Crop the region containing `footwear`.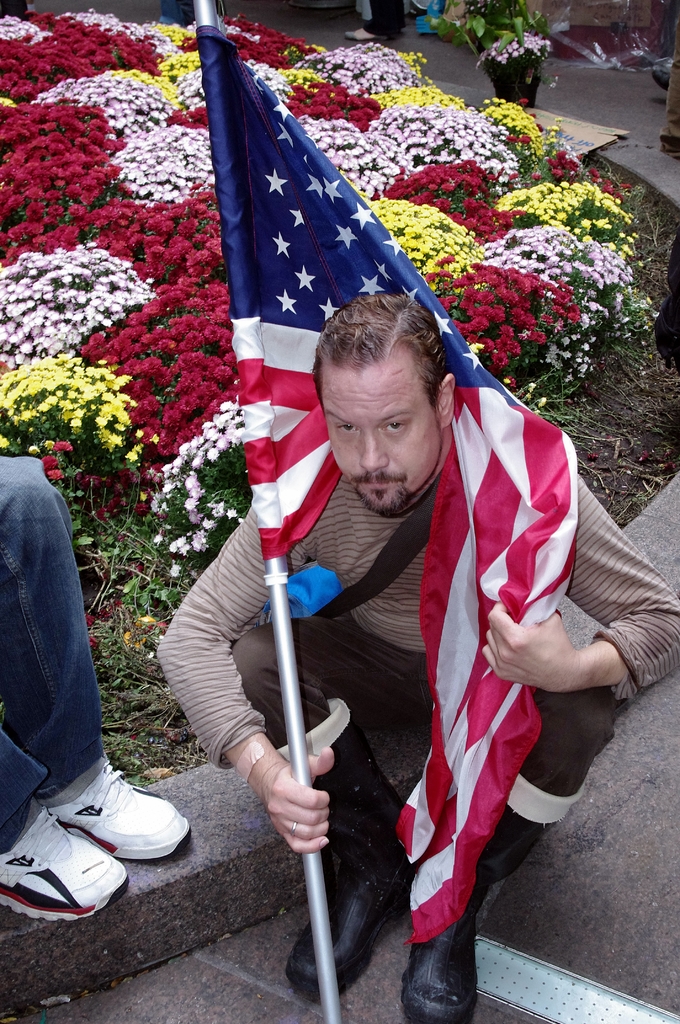
Crop region: bbox=(396, 884, 482, 1023).
